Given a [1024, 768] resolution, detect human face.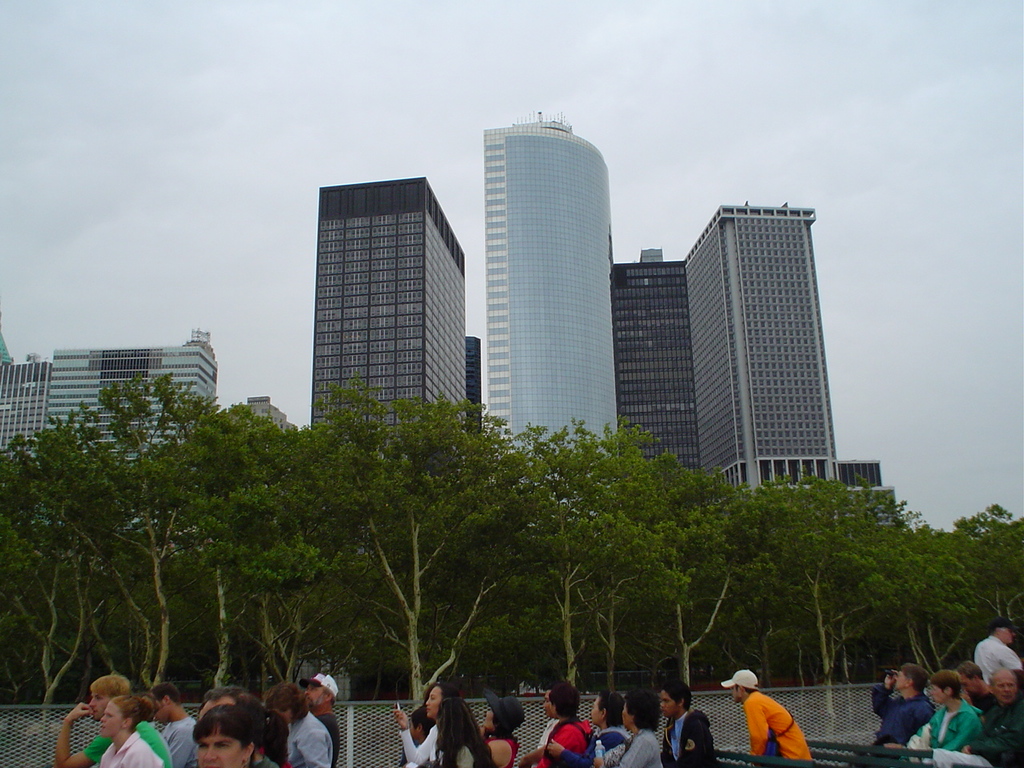
622/702/633/732.
